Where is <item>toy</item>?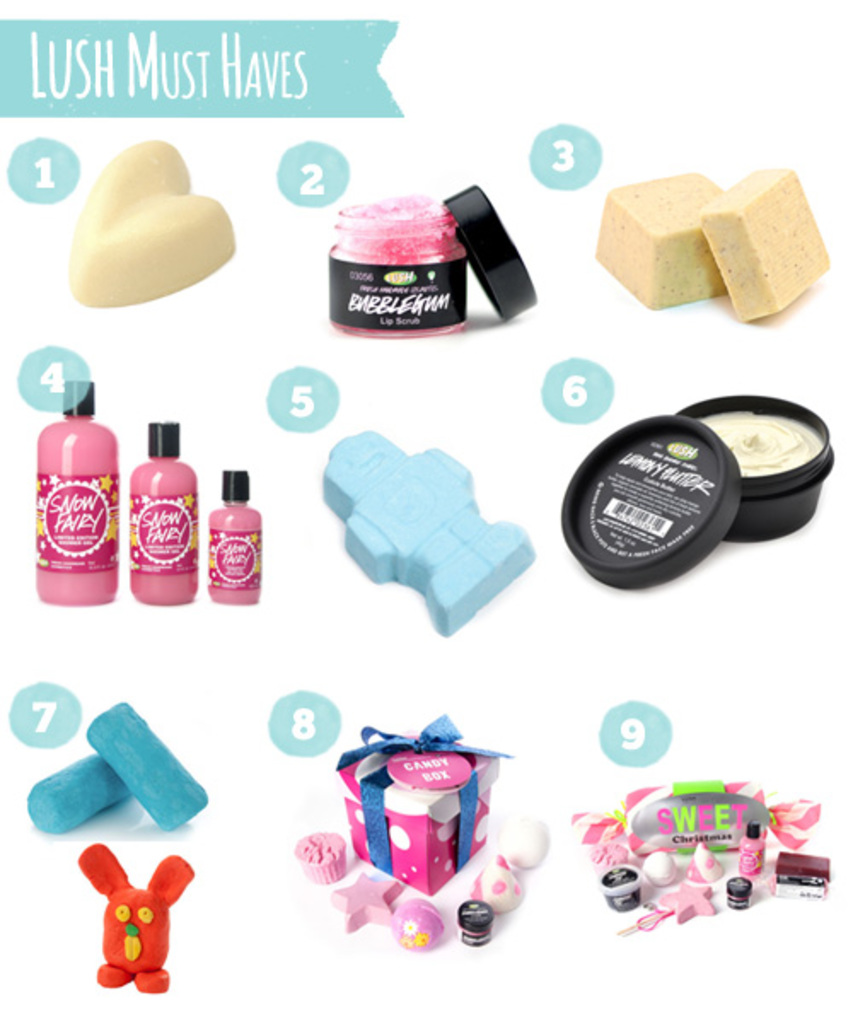
[85,701,215,826].
